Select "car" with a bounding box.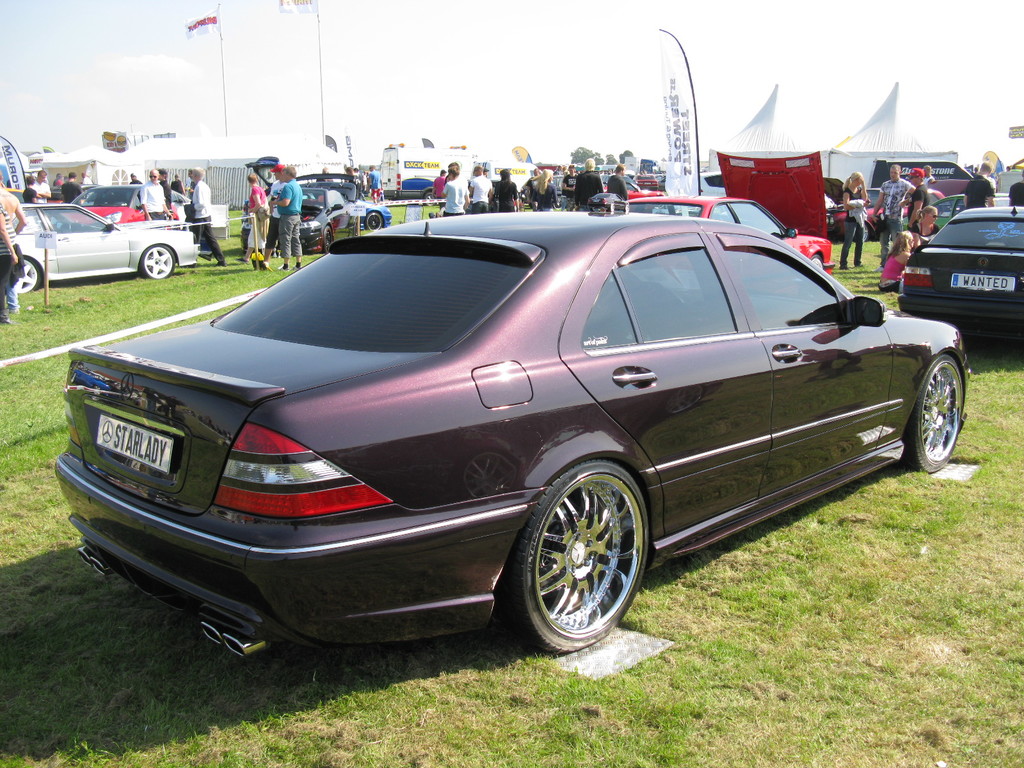
pyautogui.locateOnScreen(899, 190, 1011, 231).
